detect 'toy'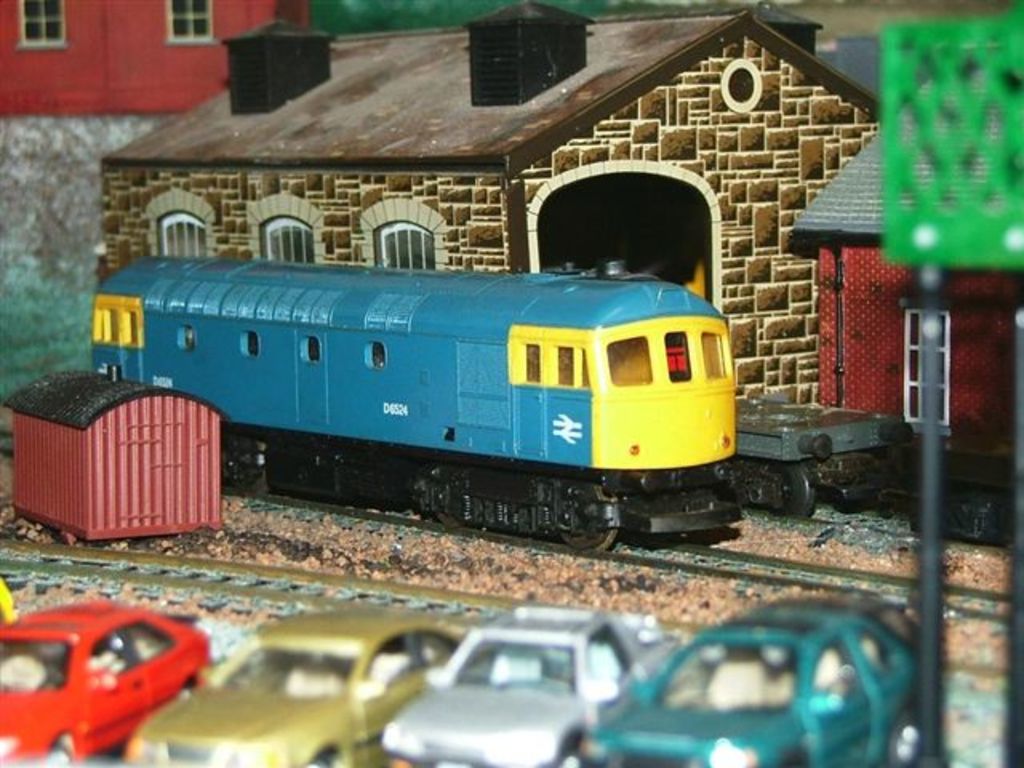
(x1=88, y1=253, x2=739, y2=558)
